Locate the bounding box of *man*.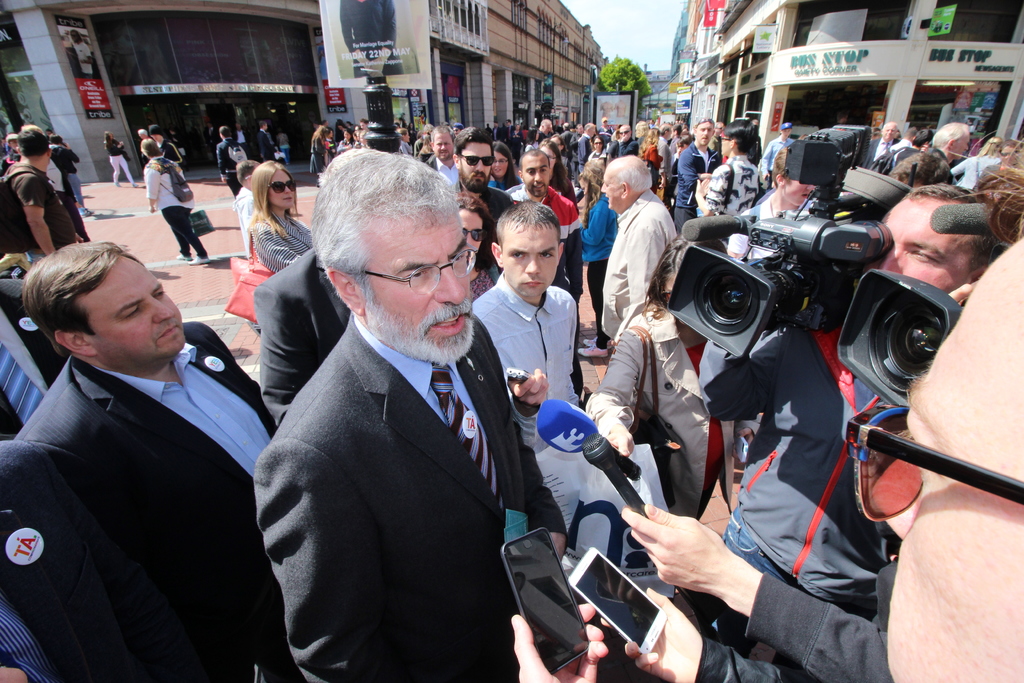
Bounding box: box(246, 244, 352, 428).
